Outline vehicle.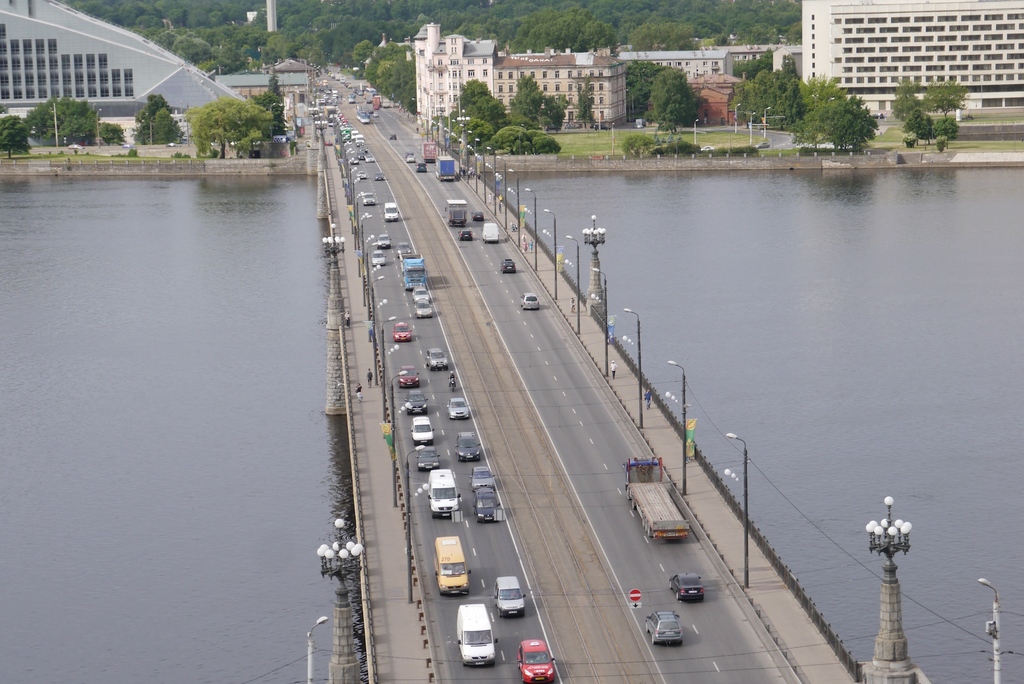
Outline: l=397, t=239, r=409, b=255.
